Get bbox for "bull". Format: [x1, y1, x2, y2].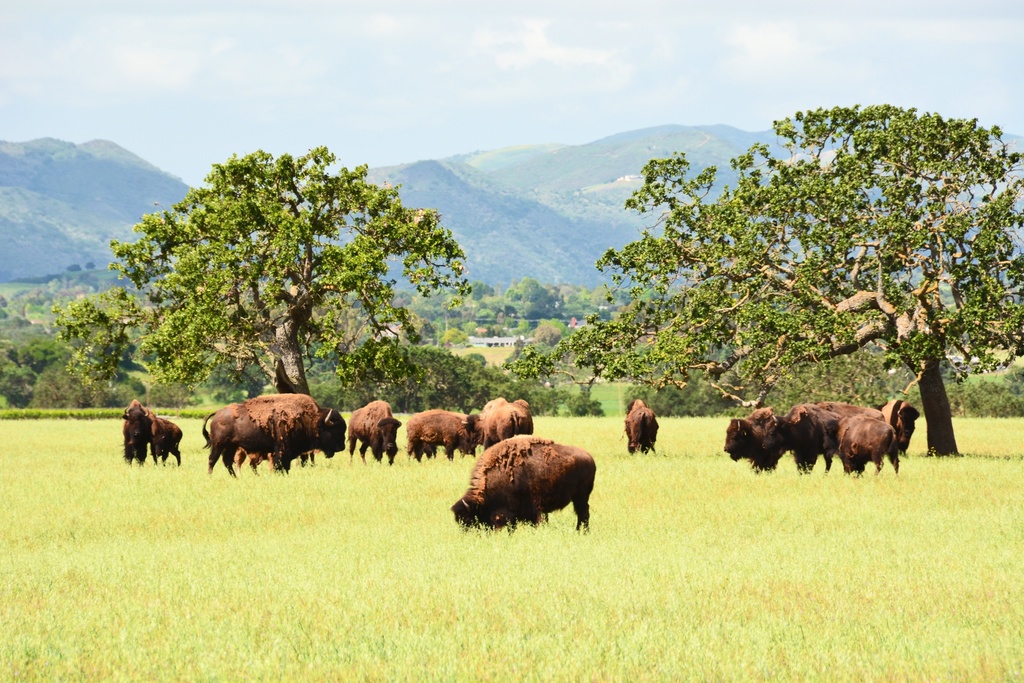
[121, 402, 177, 468].
